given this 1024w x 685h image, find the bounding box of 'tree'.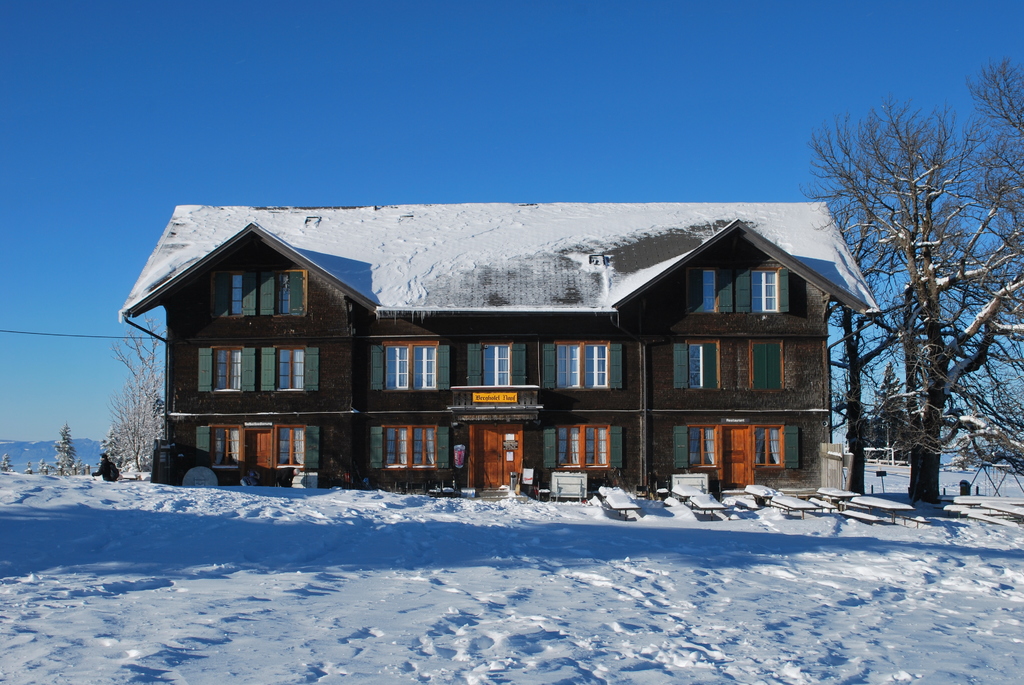
region(790, 56, 1023, 506).
